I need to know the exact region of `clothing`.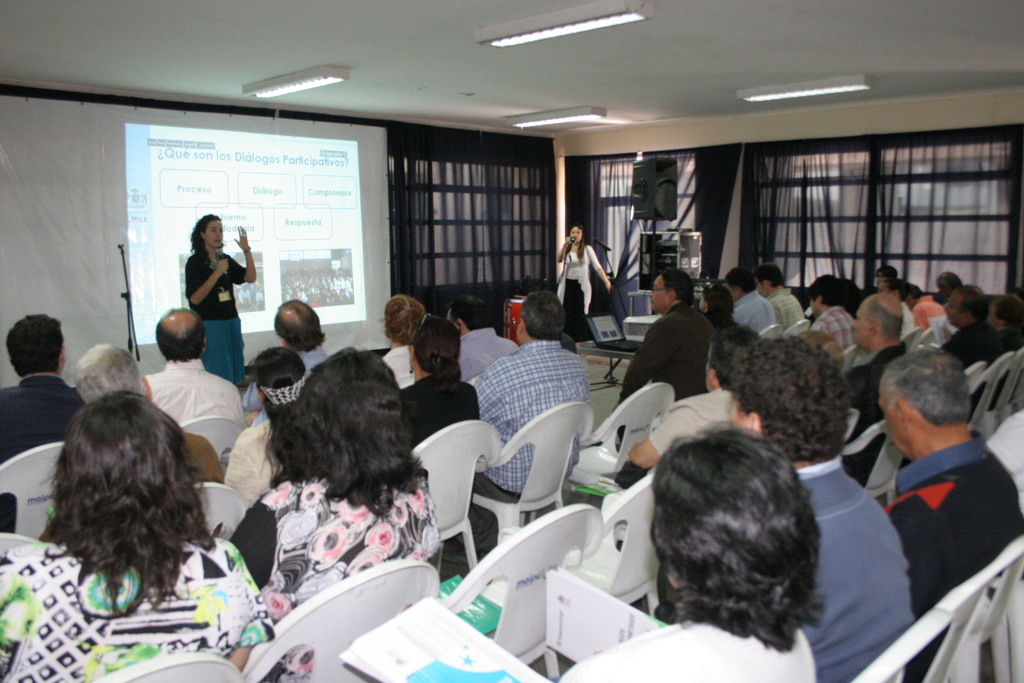
Region: [x1=243, y1=402, x2=308, y2=493].
